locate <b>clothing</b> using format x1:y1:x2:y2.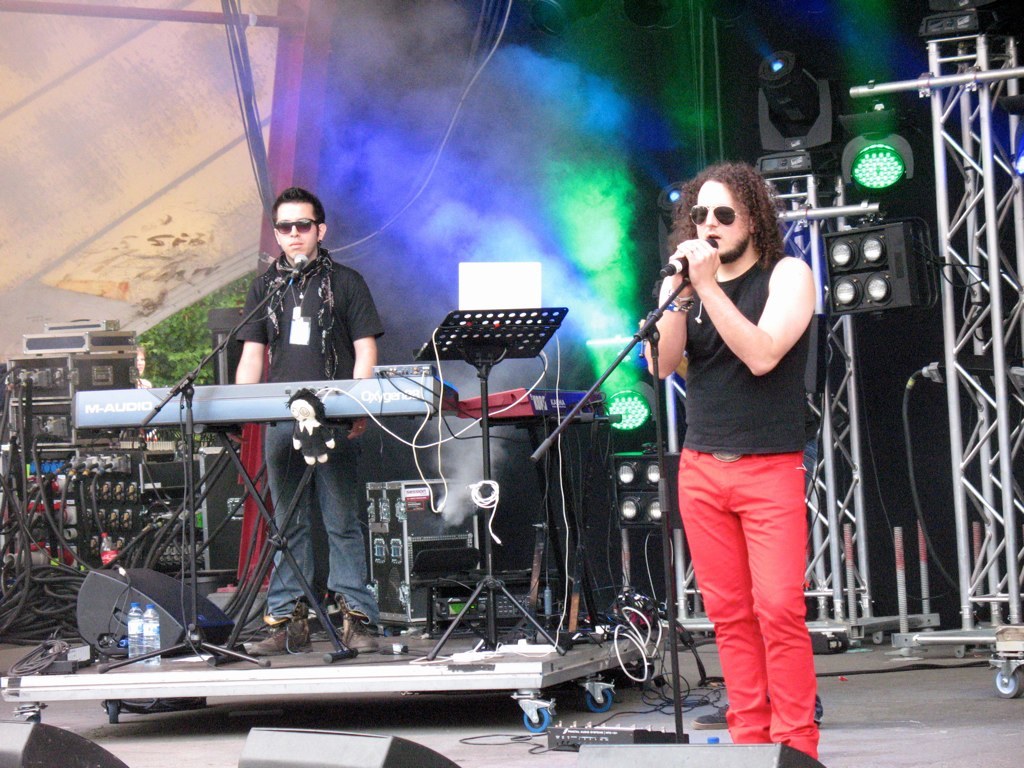
234:243:386:619.
